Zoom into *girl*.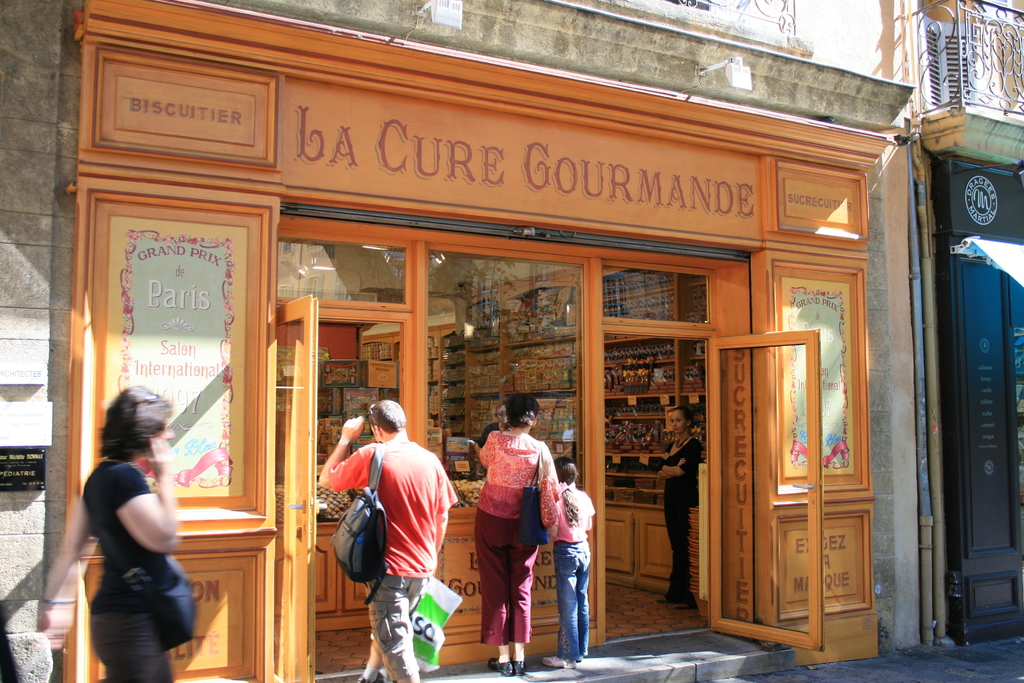
Zoom target: [657, 407, 701, 609].
